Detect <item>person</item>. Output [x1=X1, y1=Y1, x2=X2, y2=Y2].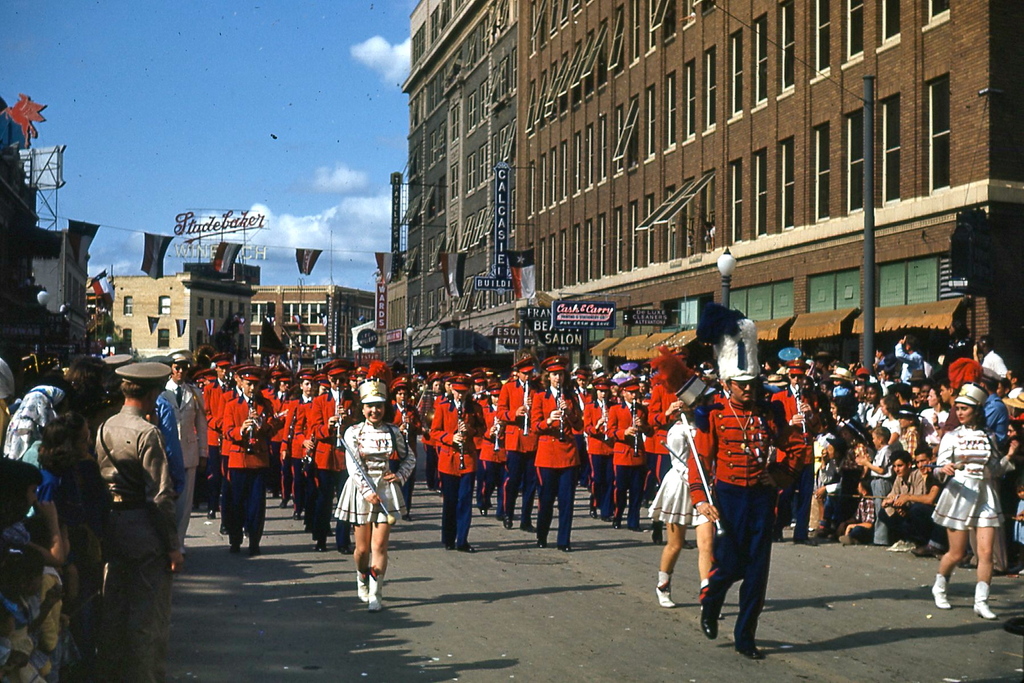
[x1=4, y1=383, x2=79, y2=595].
